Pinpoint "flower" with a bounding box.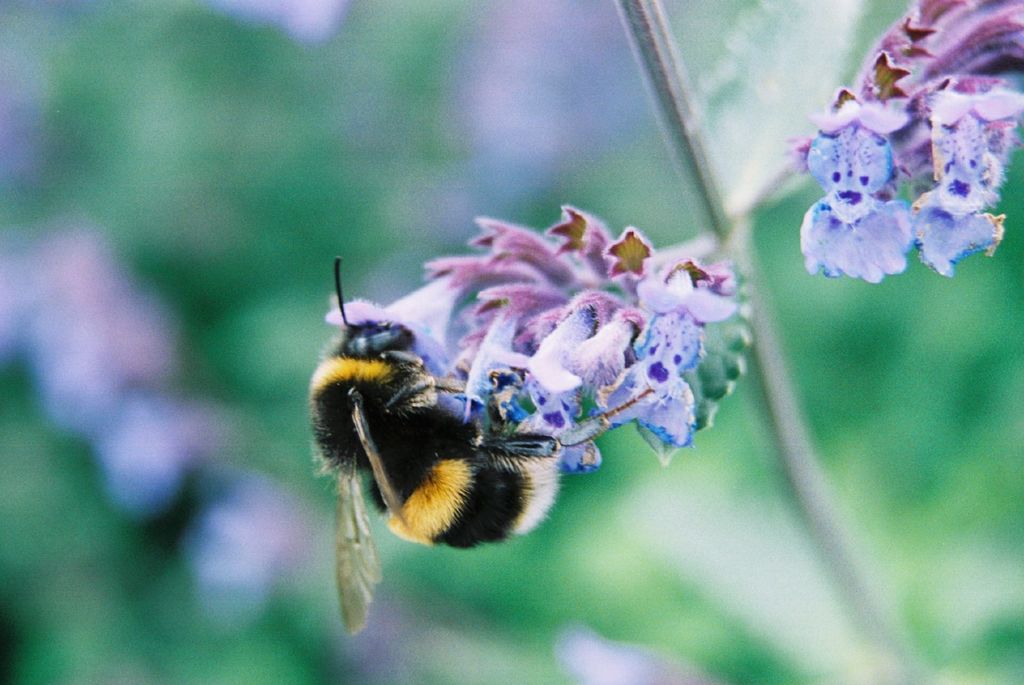
[x1=0, y1=68, x2=46, y2=192].
